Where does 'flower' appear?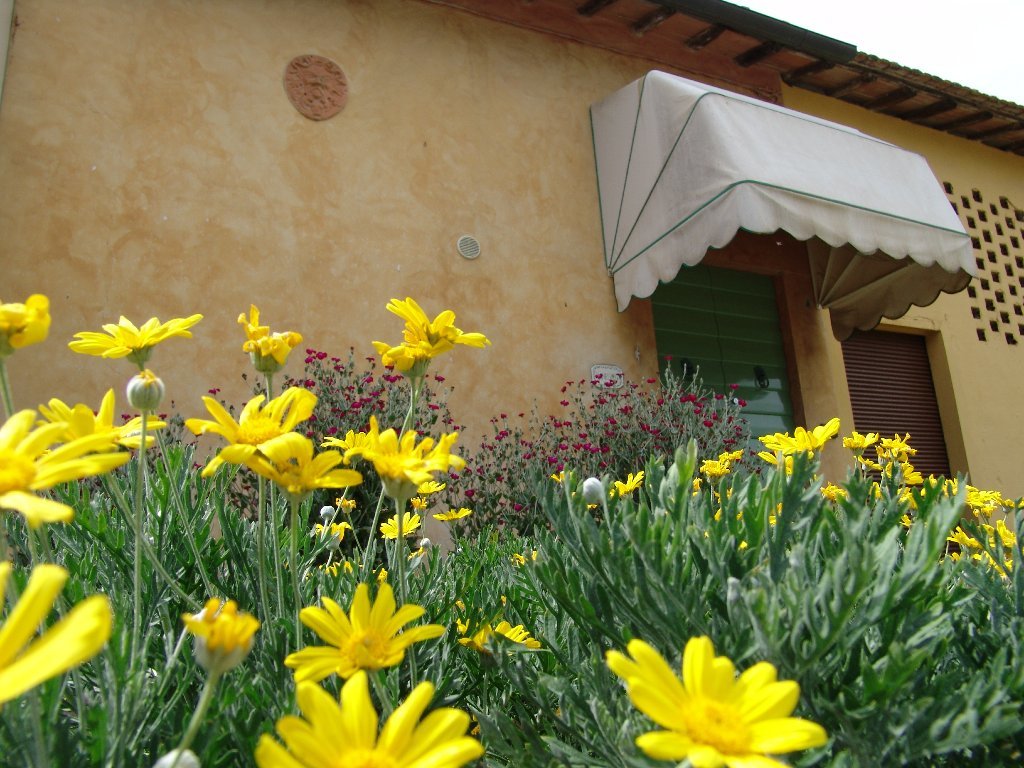
Appears at 938:550:962:564.
